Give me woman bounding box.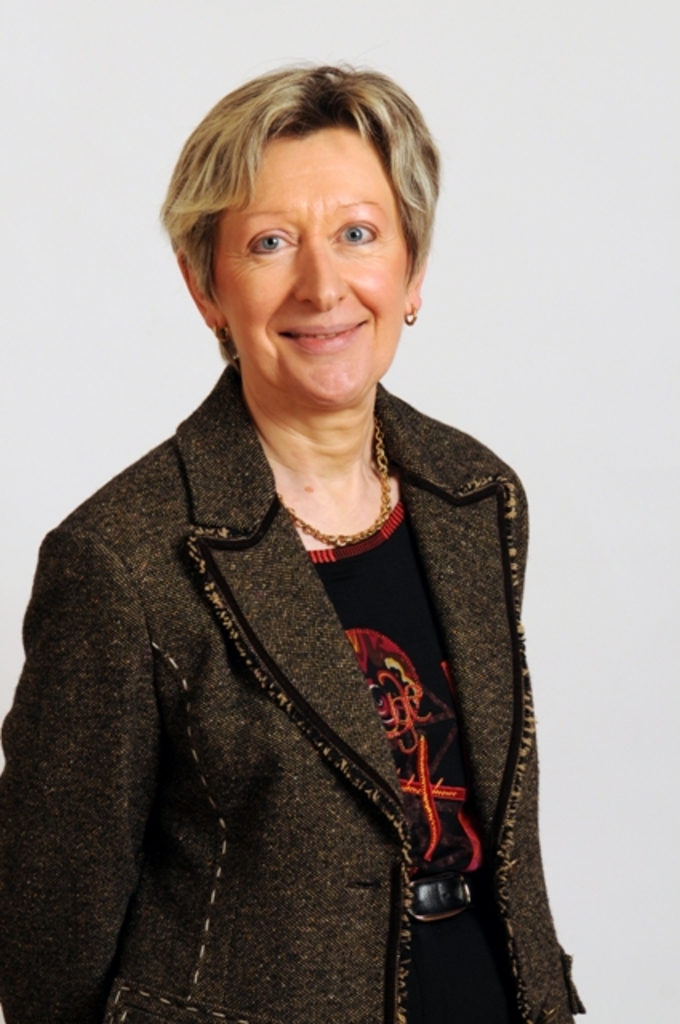
[11,30,584,1018].
